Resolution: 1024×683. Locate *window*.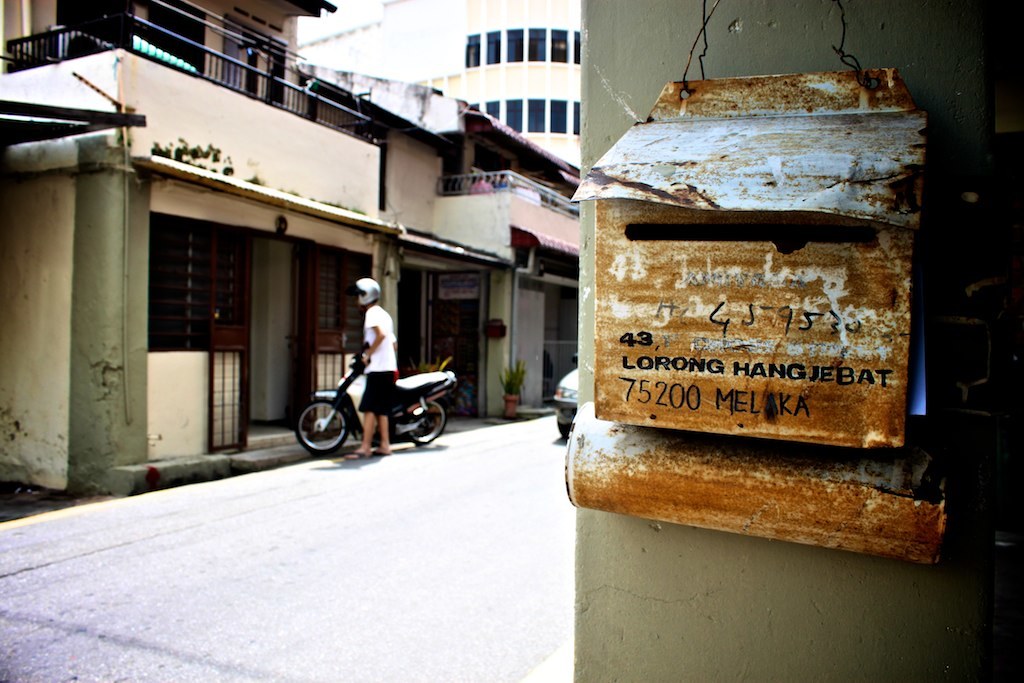
148, 211, 245, 350.
